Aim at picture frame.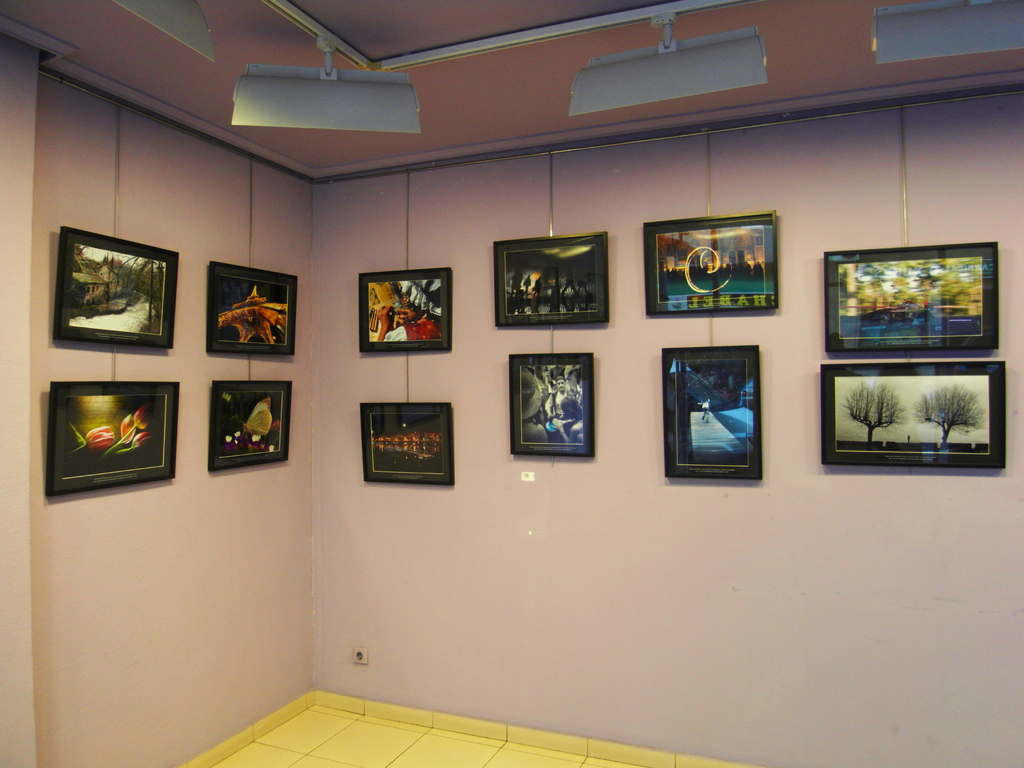
Aimed at BBox(506, 352, 592, 455).
